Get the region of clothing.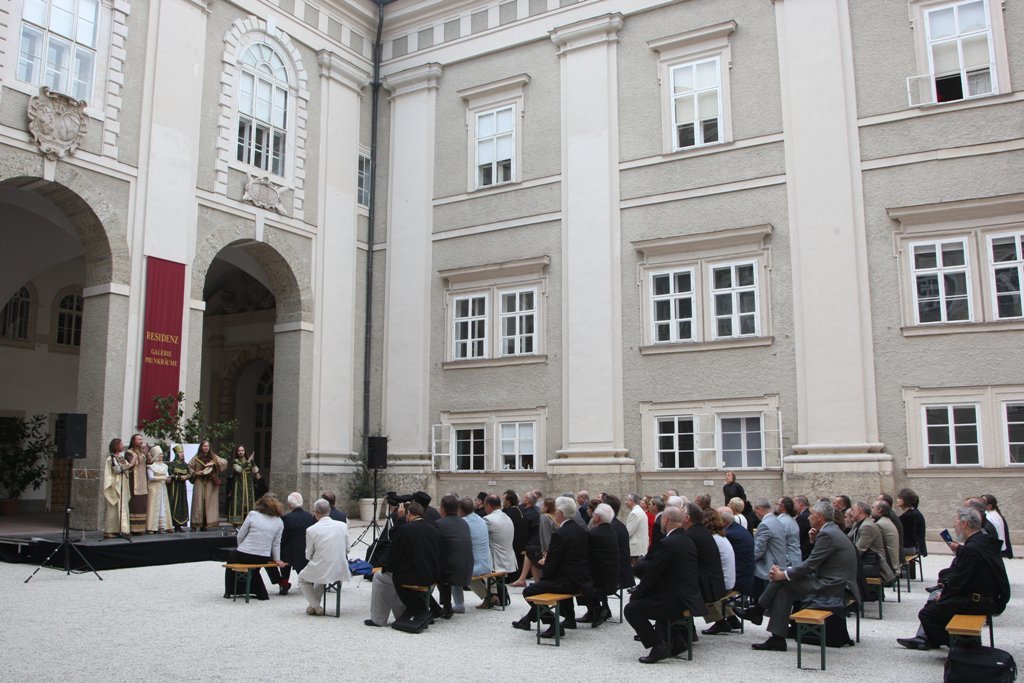
[688, 528, 725, 596].
